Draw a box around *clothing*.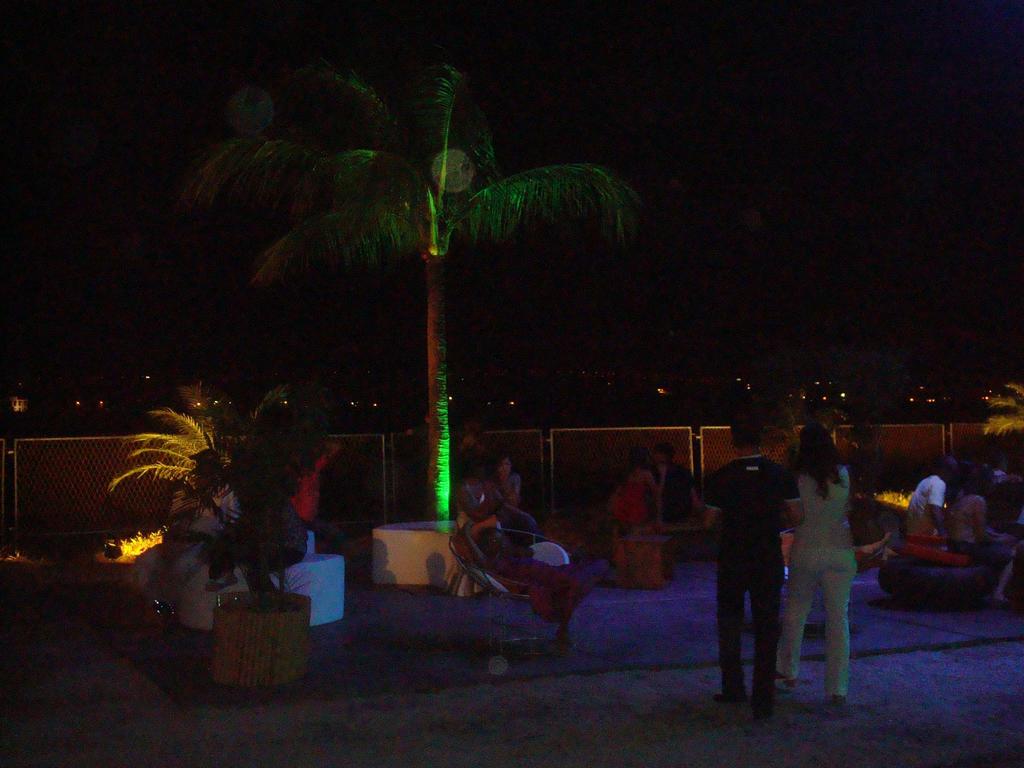
<region>772, 463, 862, 697</region>.
